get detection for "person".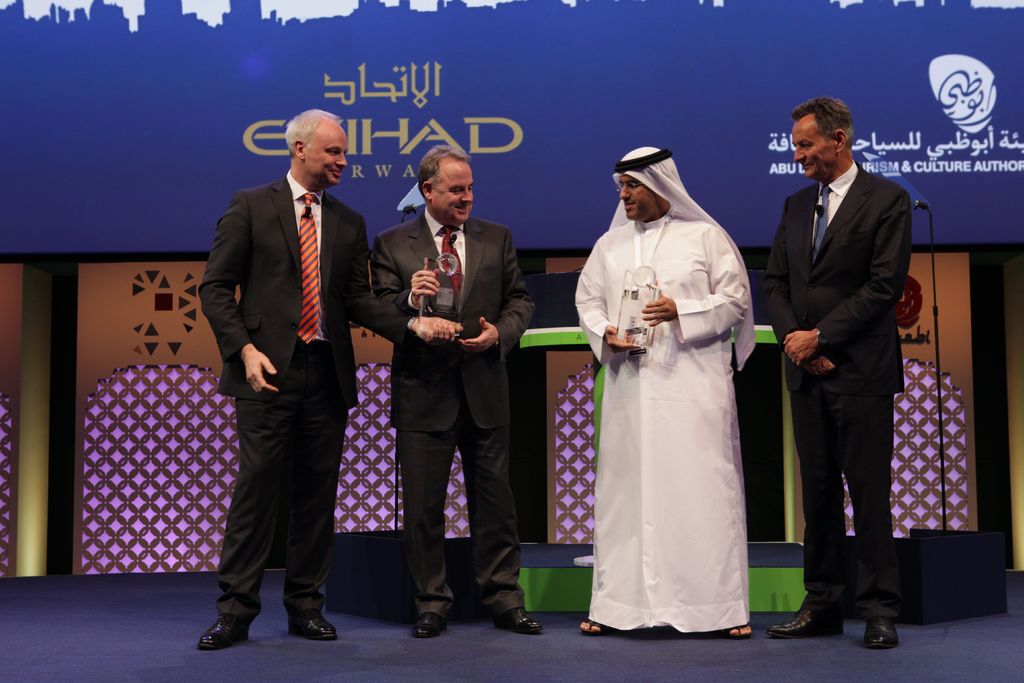
Detection: {"left": 759, "top": 101, "right": 924, "bottom": 652}.
